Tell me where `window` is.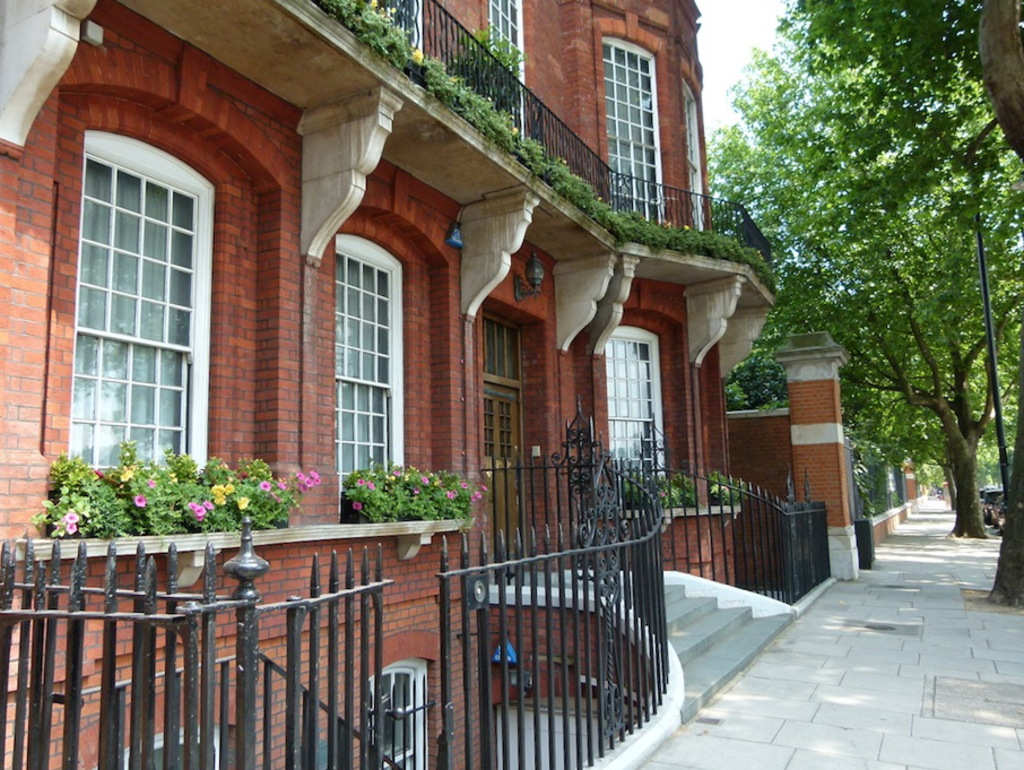
`window` is at <region>105, 336, 130, 378</region>.
